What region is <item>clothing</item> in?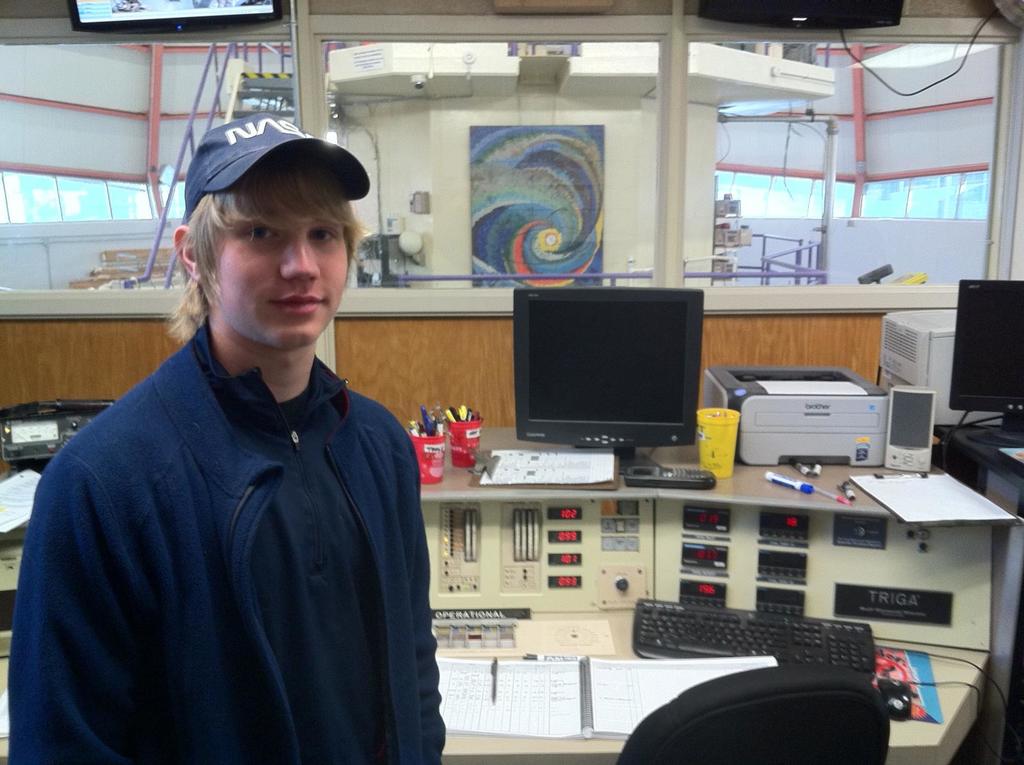
bbox=[6, 301, 456, 764].
